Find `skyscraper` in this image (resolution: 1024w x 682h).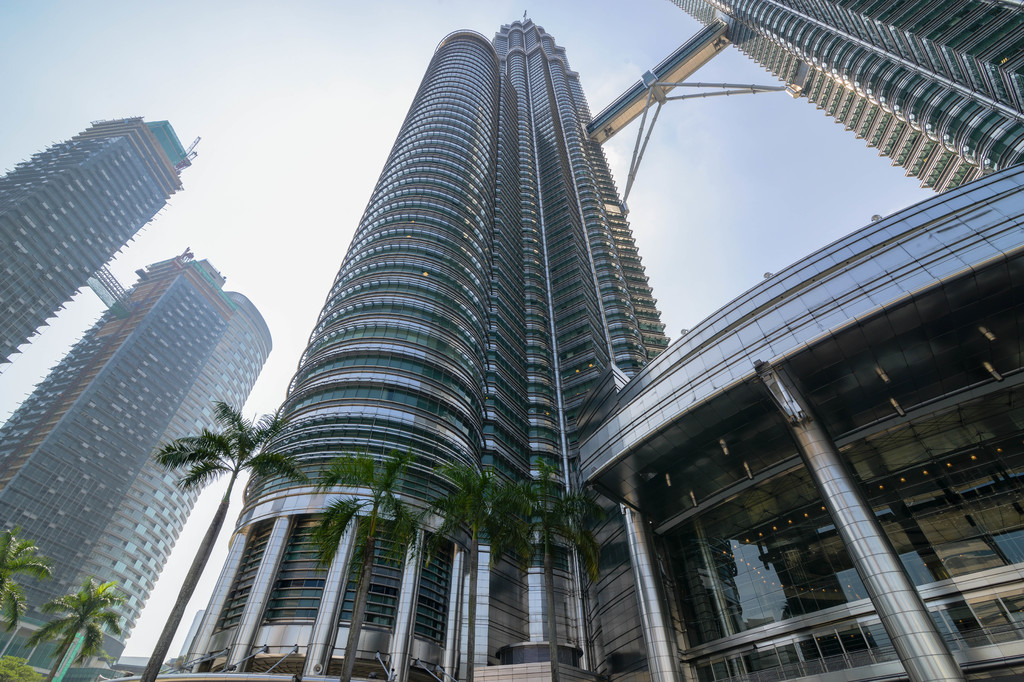
178,9,673,681.
